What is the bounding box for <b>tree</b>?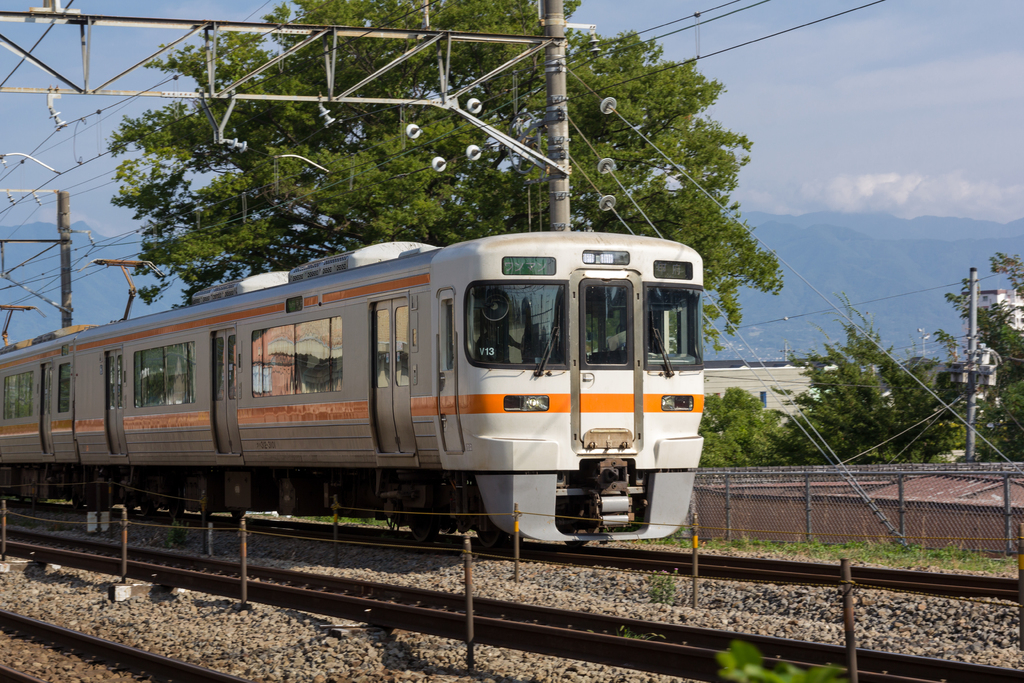
box(929, 247, 1023, 463).
